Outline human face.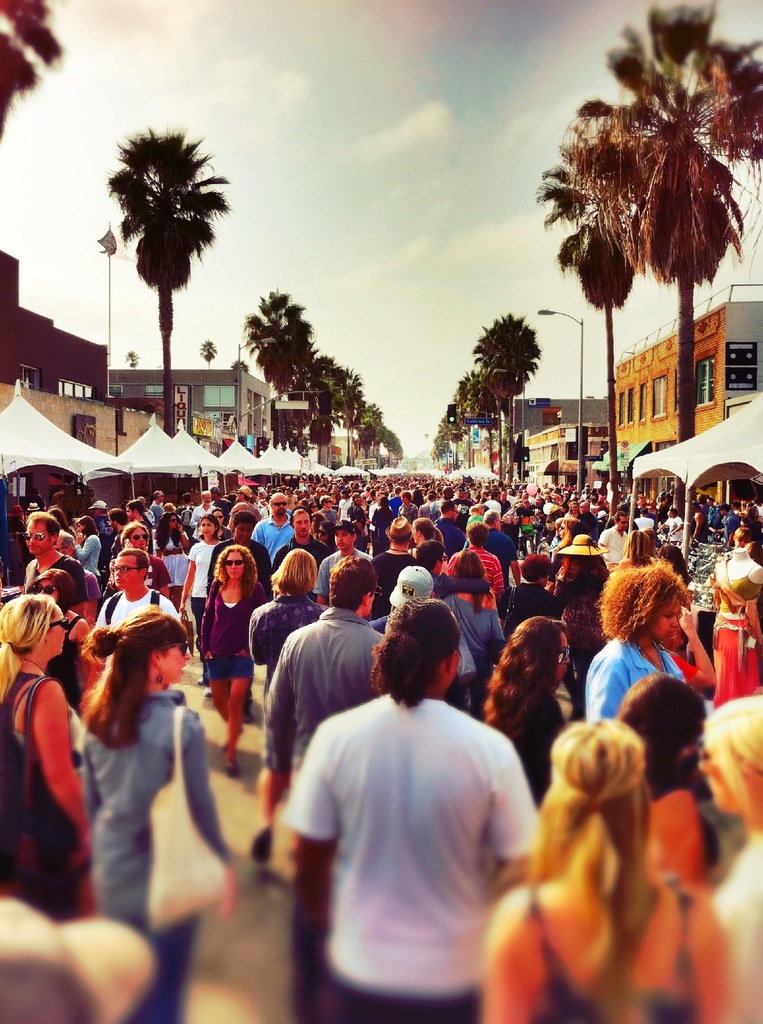
Outline: pyautogui.locateOnScreen(325, 497, 334, 509).
